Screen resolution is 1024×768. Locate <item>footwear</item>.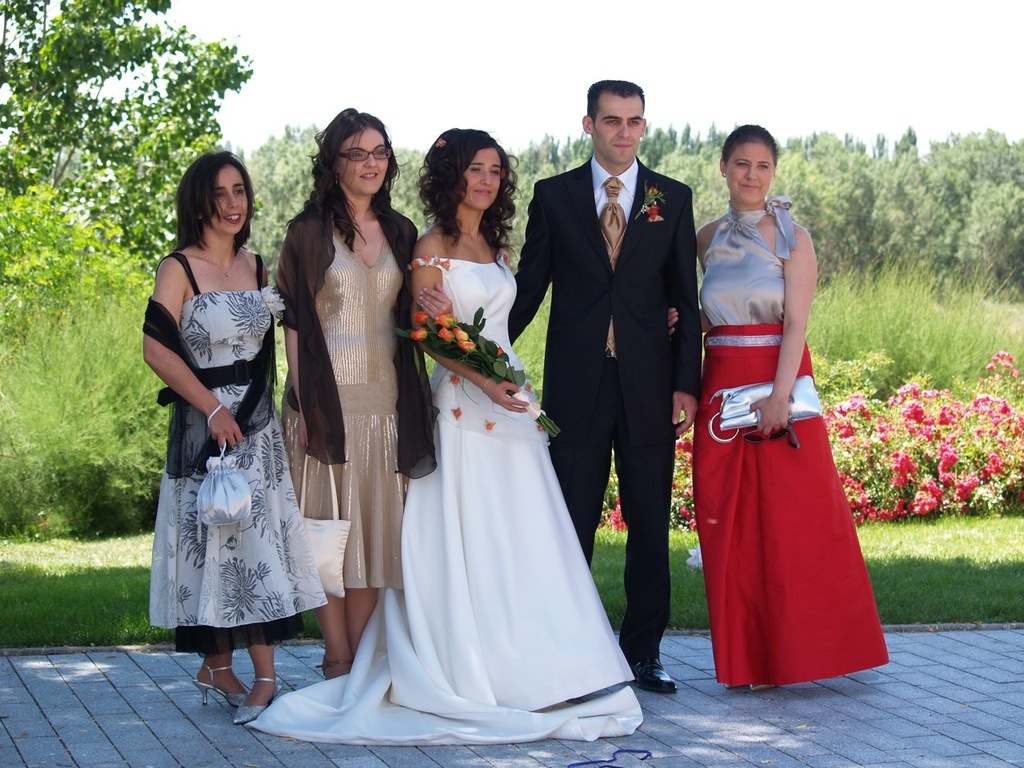
Rect(314, 658, 352, 678).
